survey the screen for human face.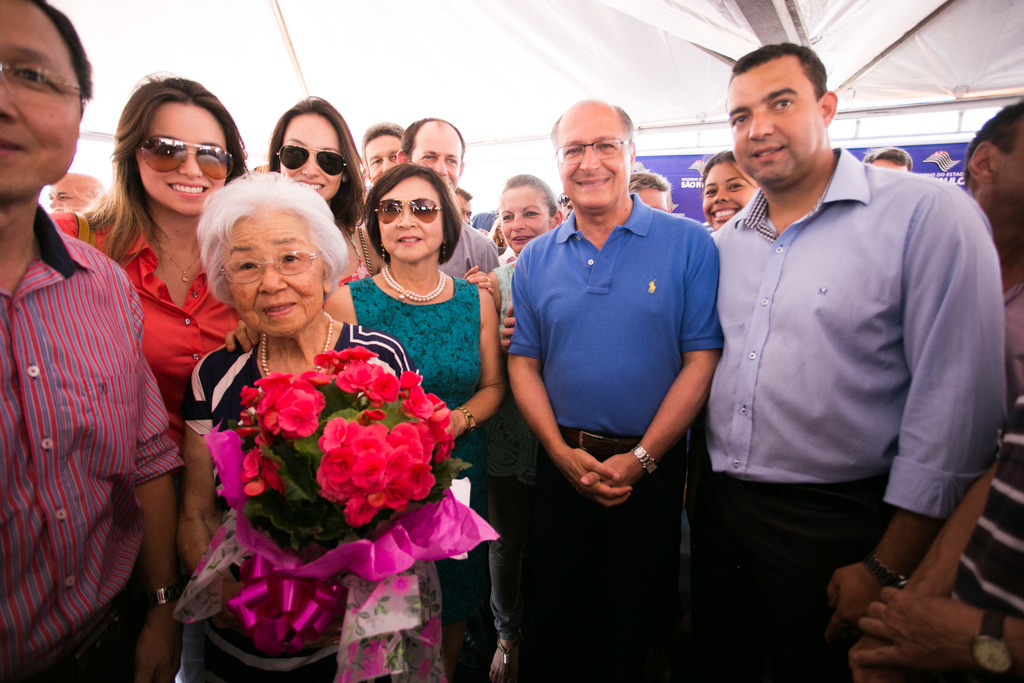
Survey found: select_region(497, 185, 553, 256).
